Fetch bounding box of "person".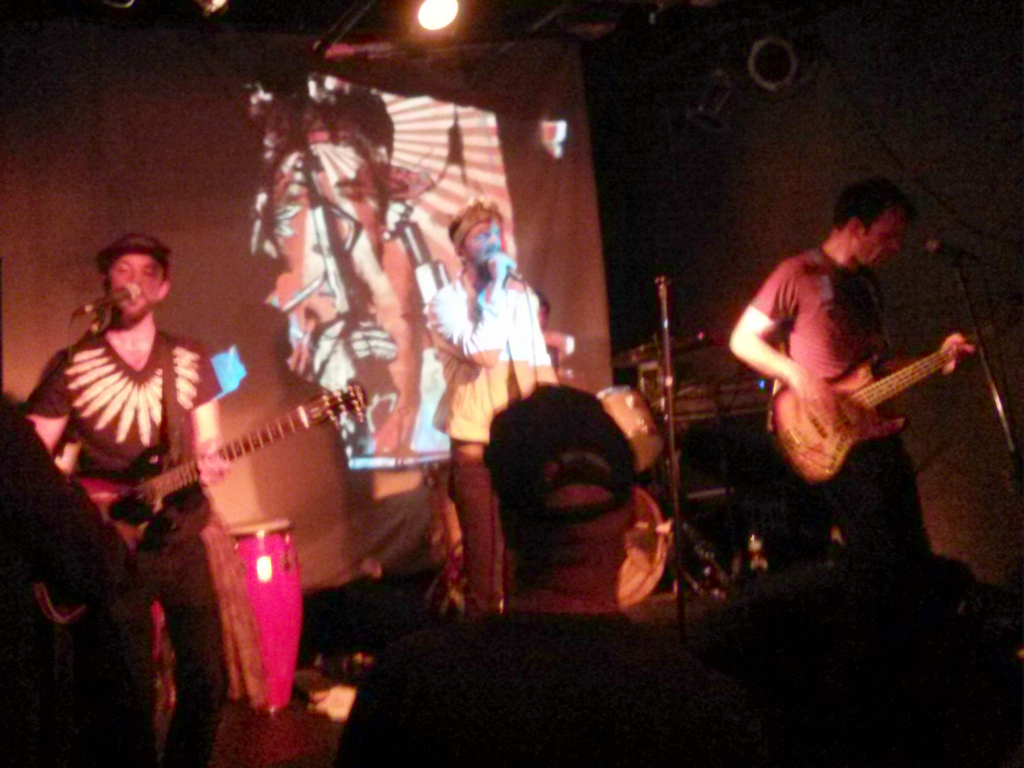
Bbox: (left=348, top=414, right=694, bottom=767).
